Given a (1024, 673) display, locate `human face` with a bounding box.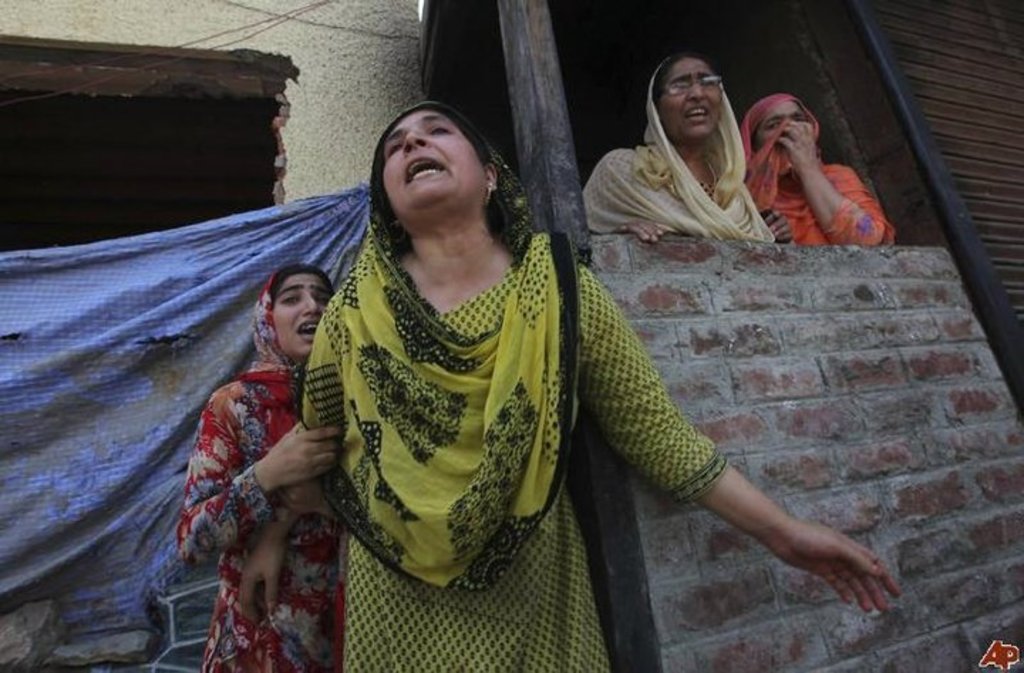
Located: bbox=[750, 98, 811, 138].
